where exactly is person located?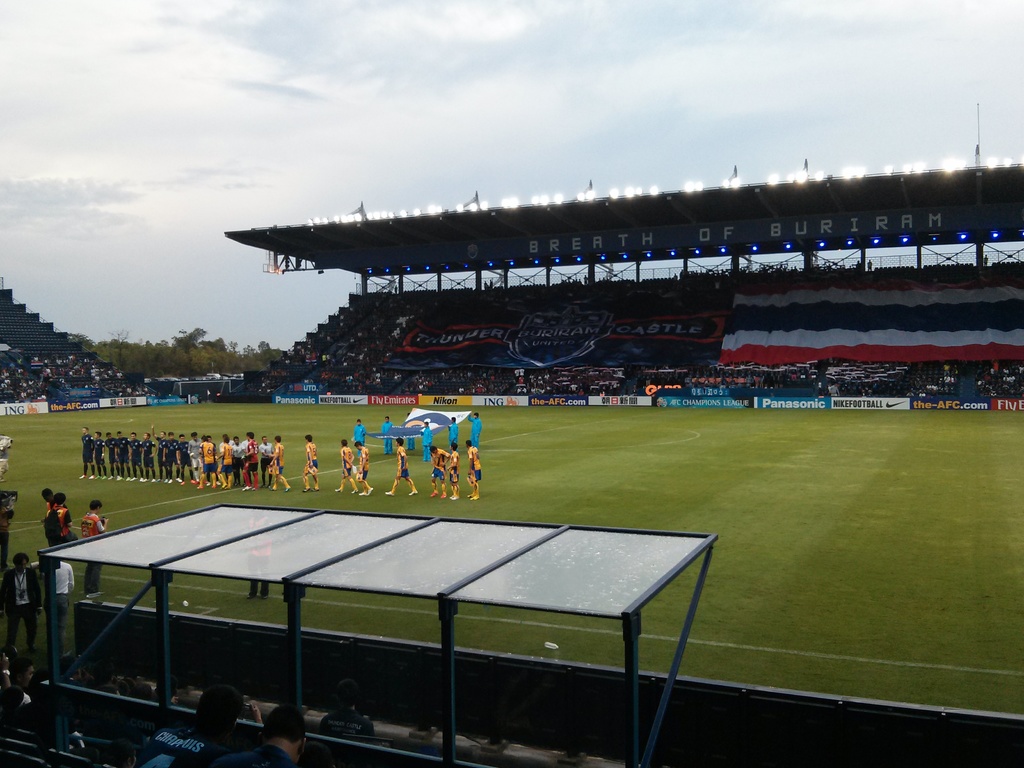
Its bounding box is <box>577,388,582,396</box>.
